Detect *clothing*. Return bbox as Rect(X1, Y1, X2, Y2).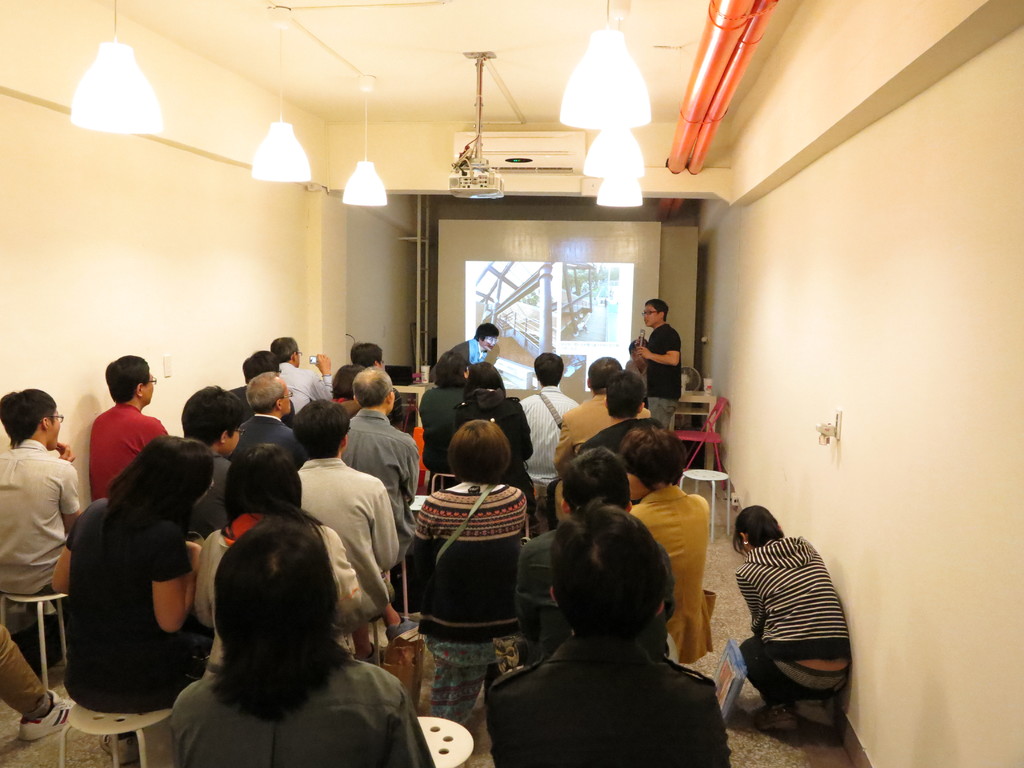
Rect(646, 321, 682, 423).
